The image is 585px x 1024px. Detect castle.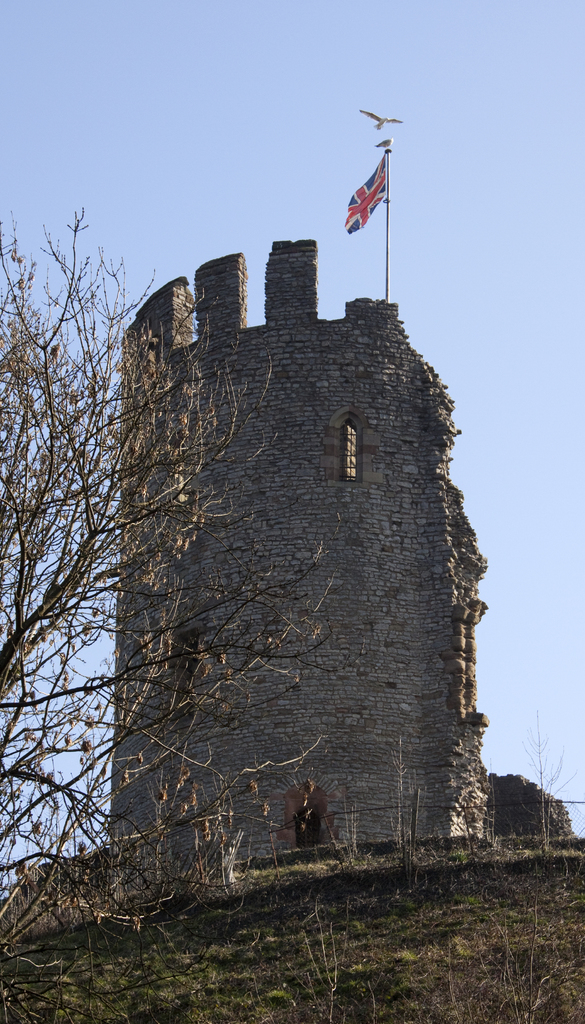
Detection: bbox=(77, 163, 489, 901).
